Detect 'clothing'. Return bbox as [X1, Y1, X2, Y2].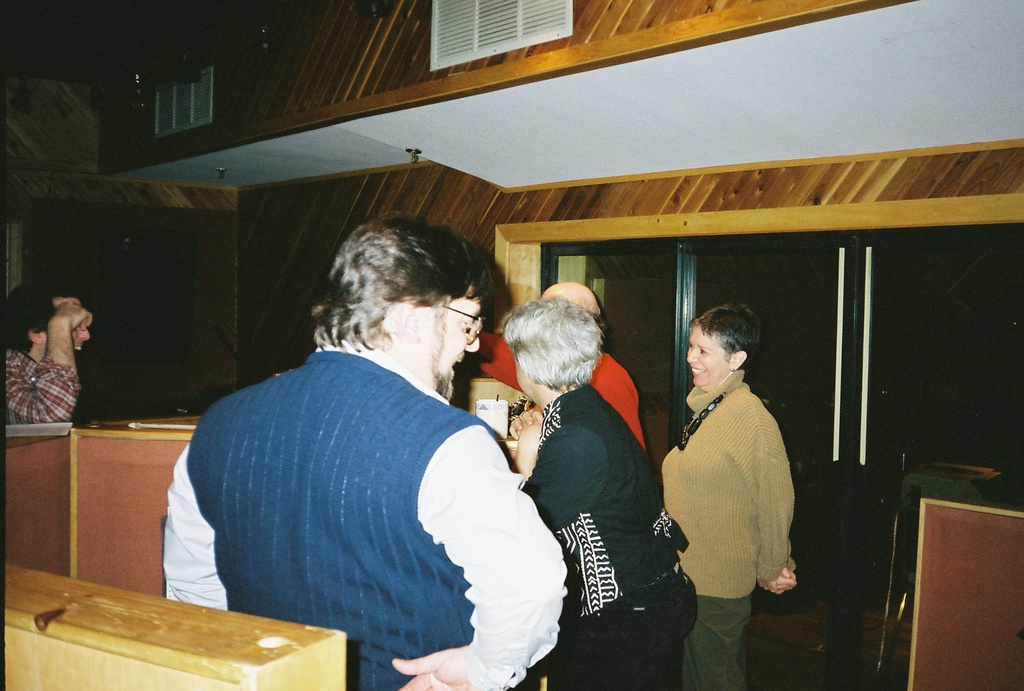
[520, 387, 699, 690].
